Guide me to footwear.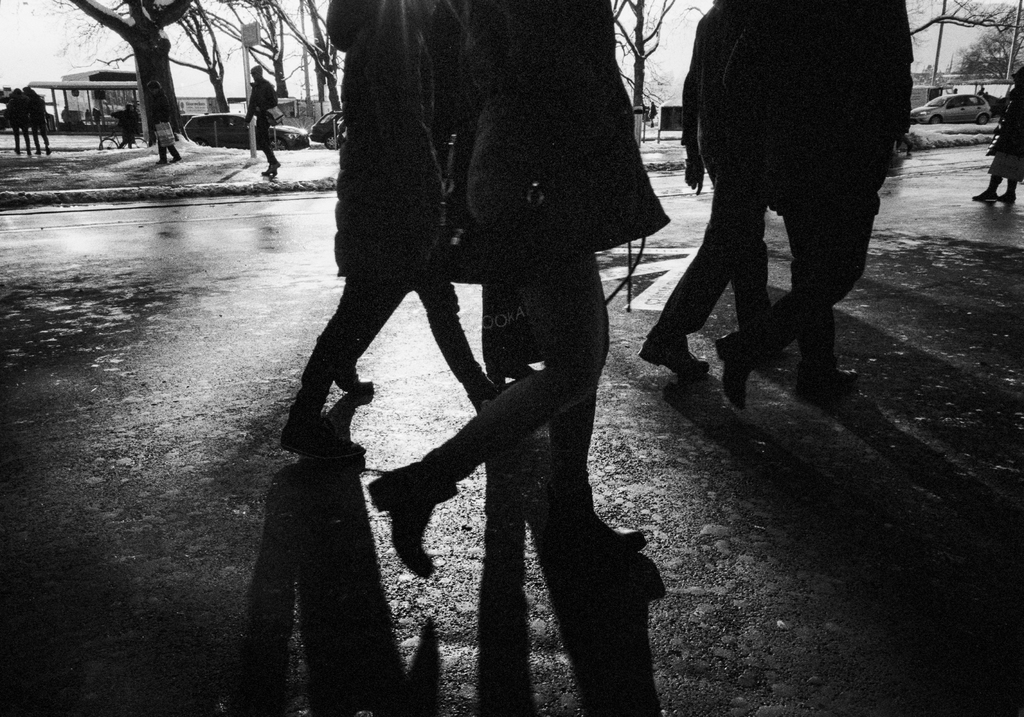
Guidance: pyautogui.locateOnScreen(171, 153, 181, 164).
